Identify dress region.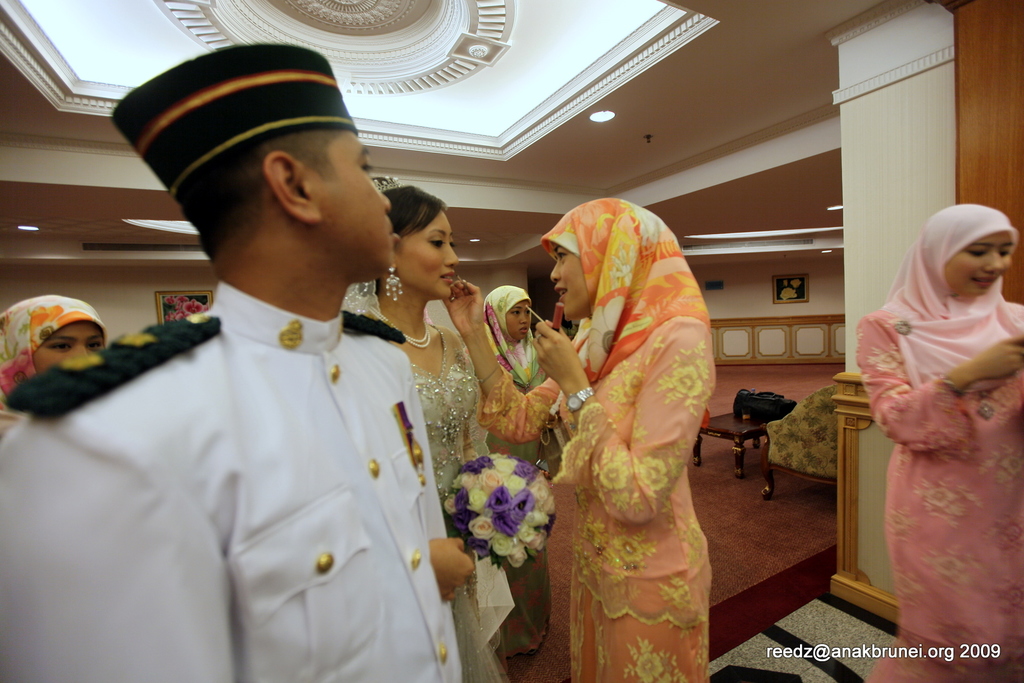
Region: box(412, 325, 509, 682).
